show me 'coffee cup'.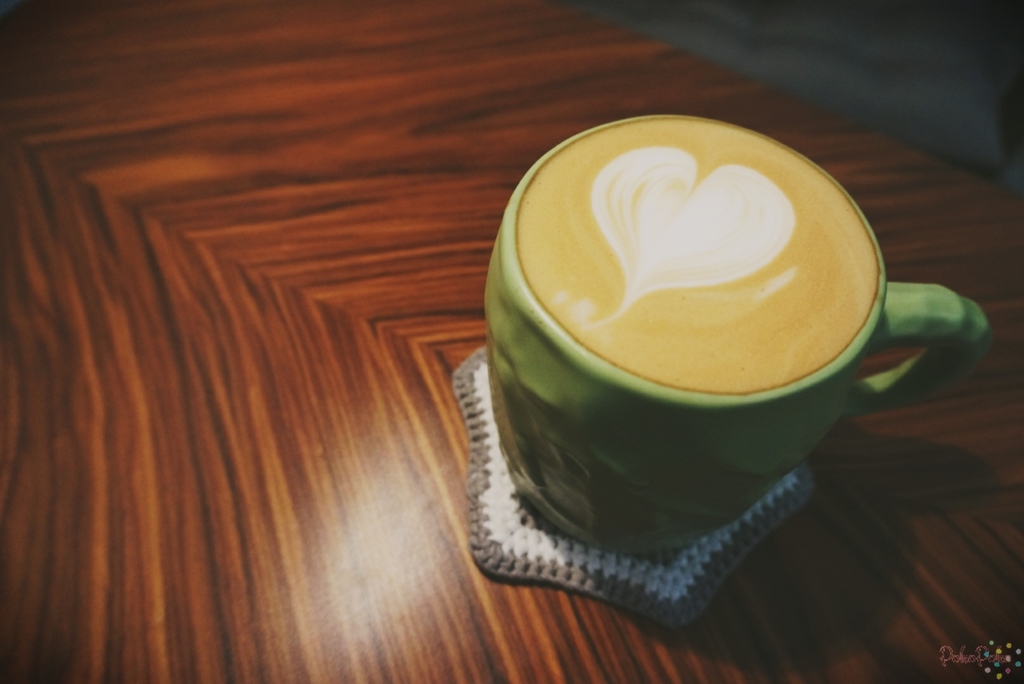
'coffee cup' is here: [x1=477, y1=116, x2=994, y2=553].
